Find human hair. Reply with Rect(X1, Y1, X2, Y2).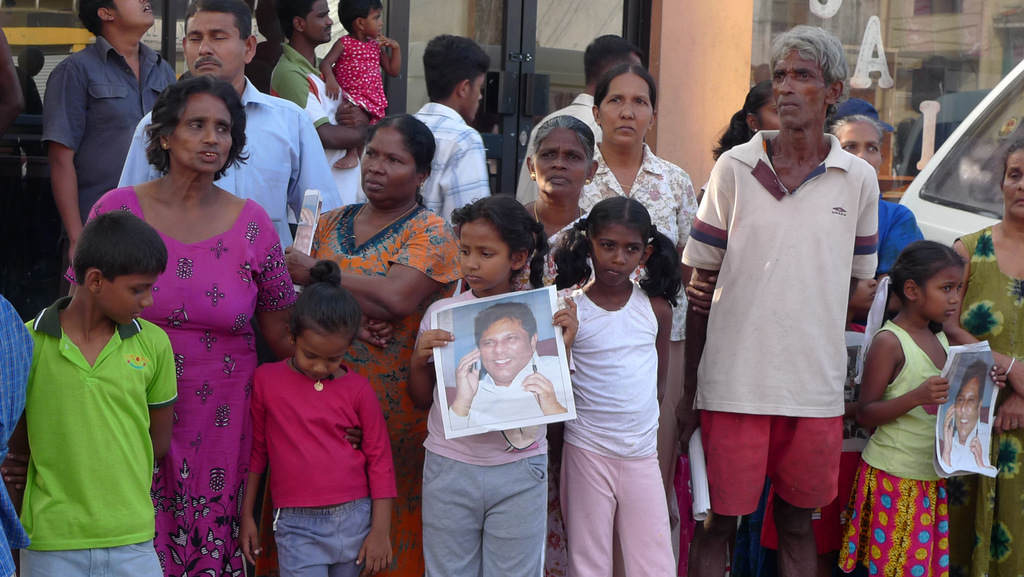
Rect(826, 113, 886, 145).
